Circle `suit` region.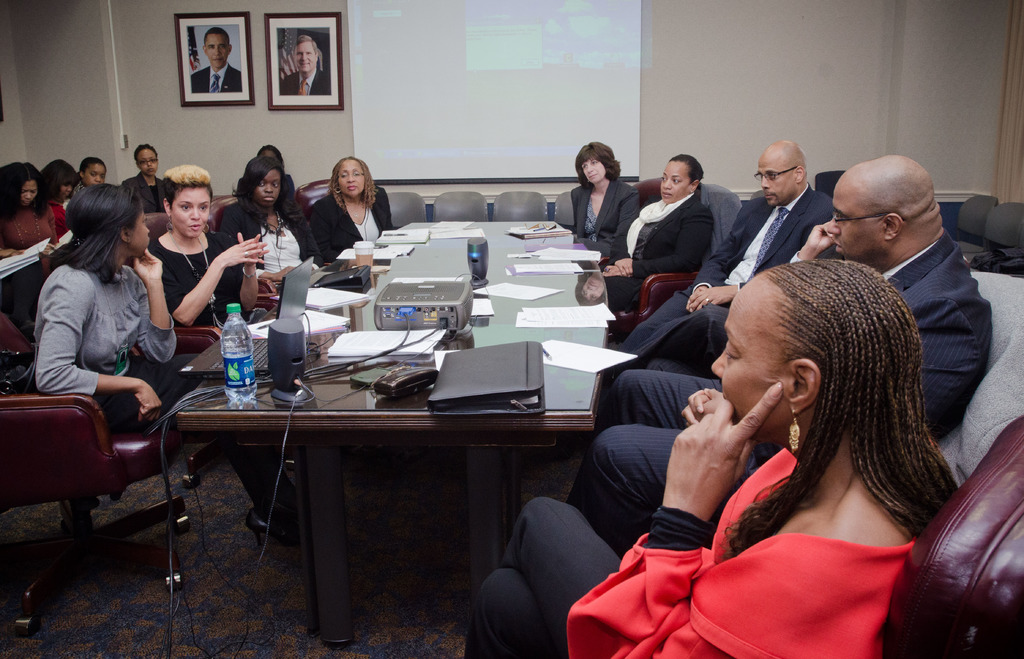
Region: pyautogui.locateOnScreen(122, 171, 164, 213).
